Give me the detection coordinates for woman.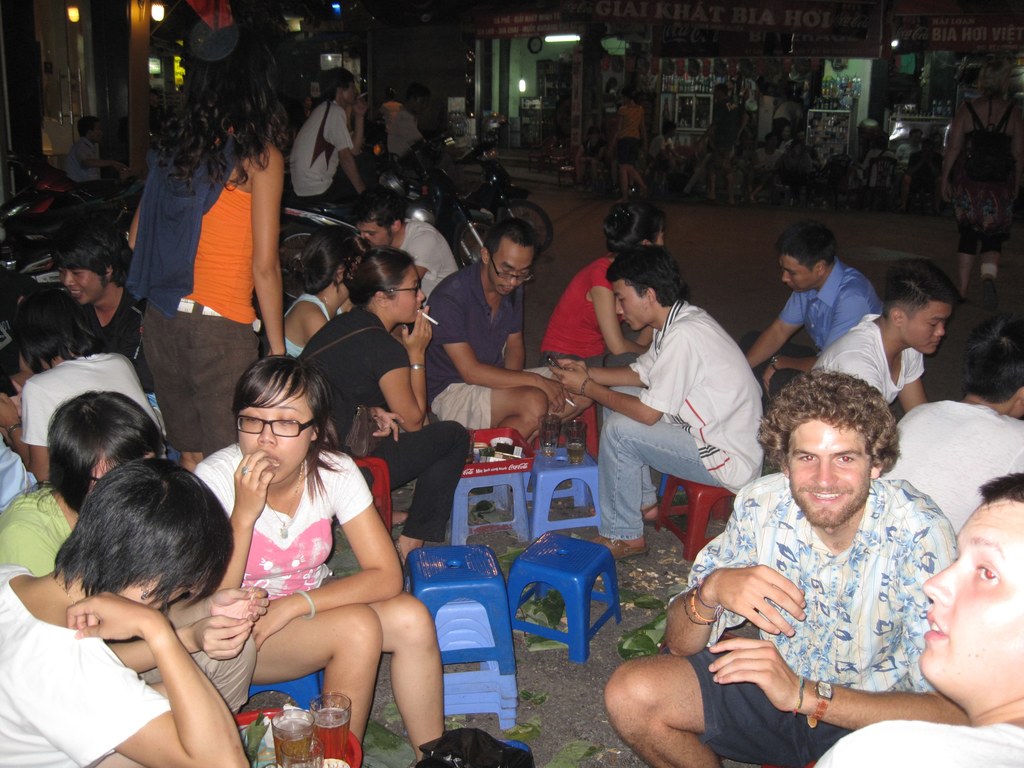
(292,252,468,550).
